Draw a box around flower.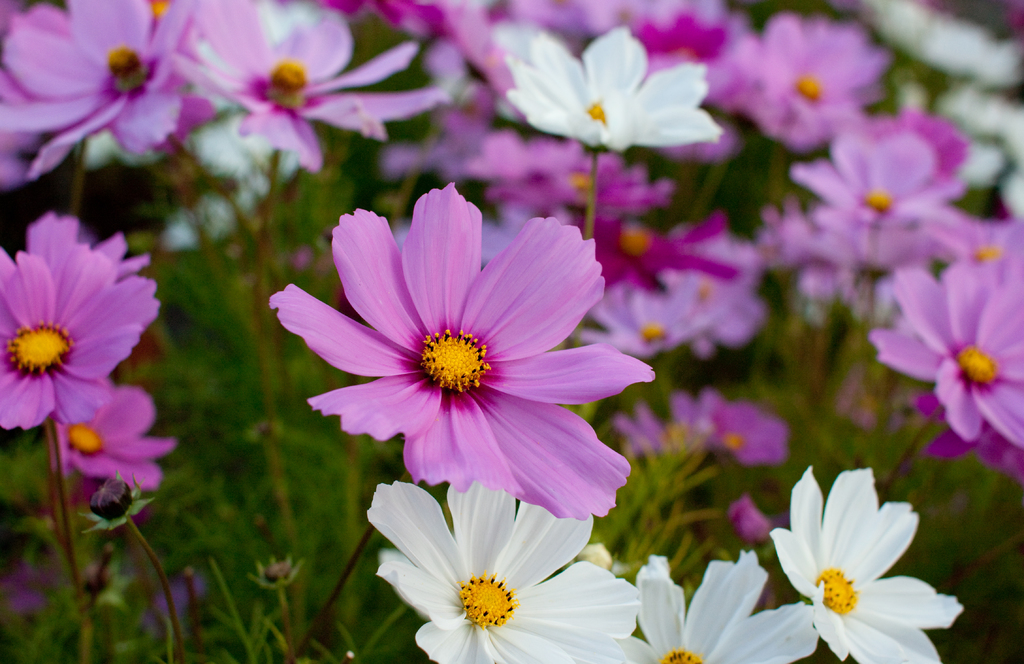
[0,251,158,435].
